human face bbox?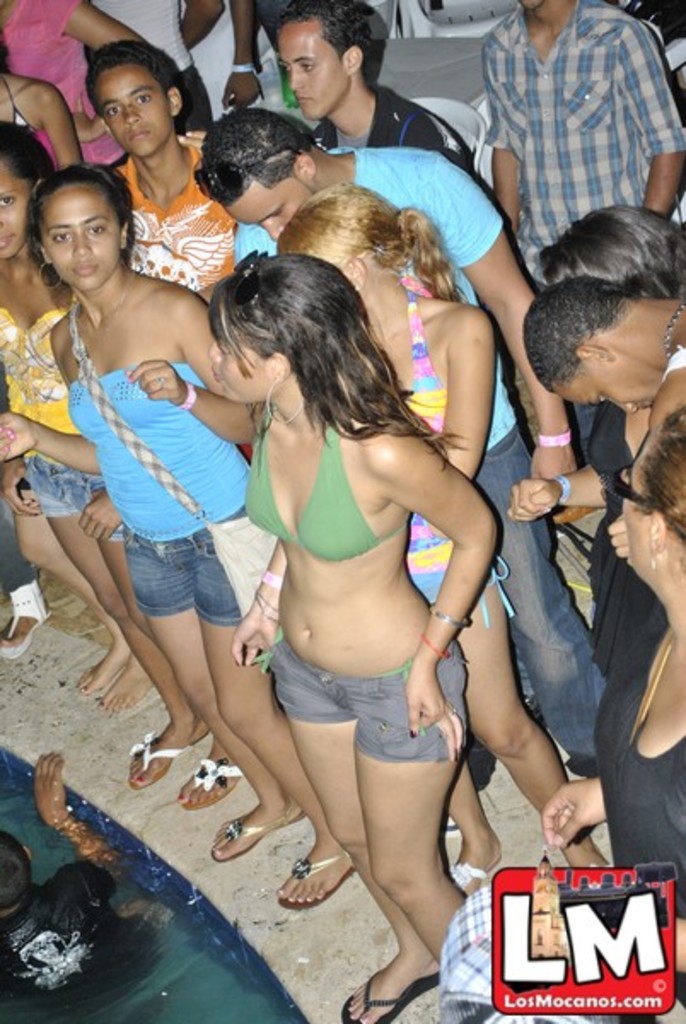
<box>94,60,171,159</box>
